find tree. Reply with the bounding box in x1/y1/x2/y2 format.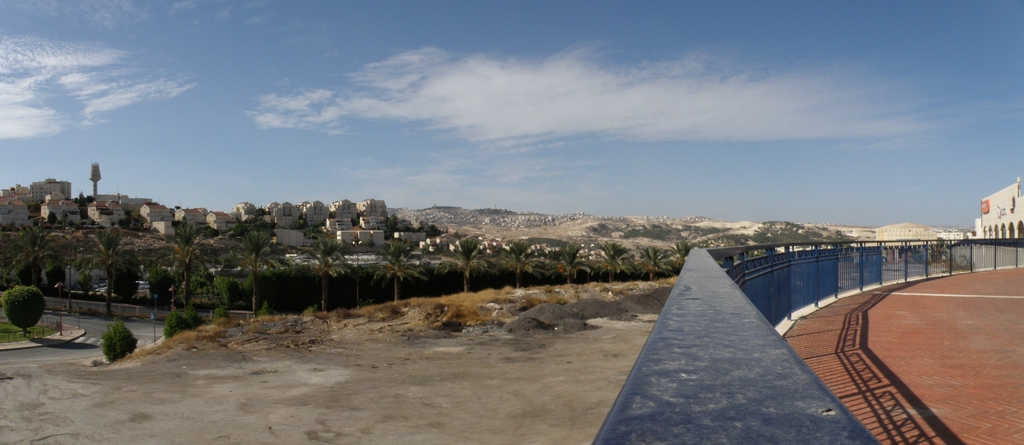
100/320/132/361.
